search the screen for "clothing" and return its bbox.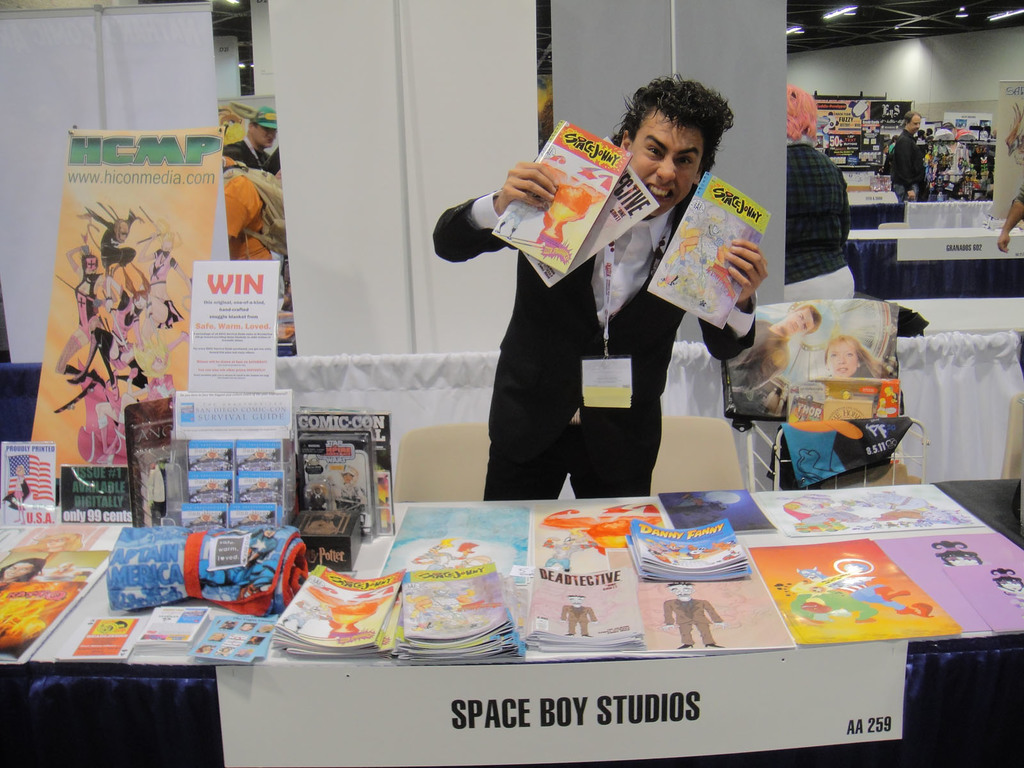
Found: <bbox>650, 548, 672, 564</bbox>.
